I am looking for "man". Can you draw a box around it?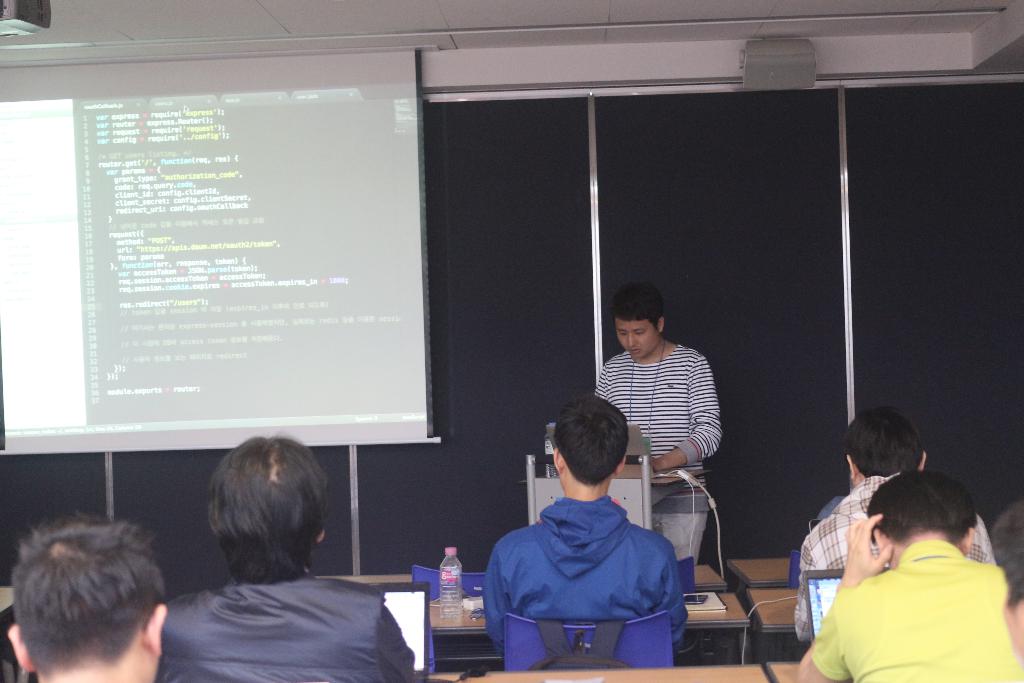
Sure, the bounding box is (488, 394, 692, 653).
